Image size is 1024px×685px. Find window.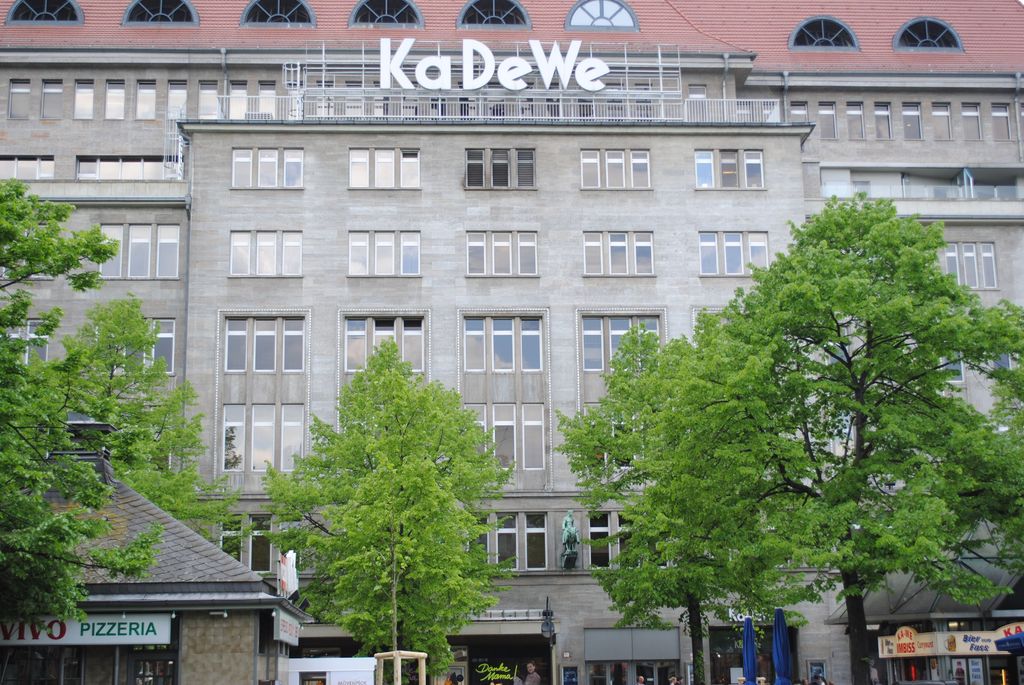
106,76,127,119.
